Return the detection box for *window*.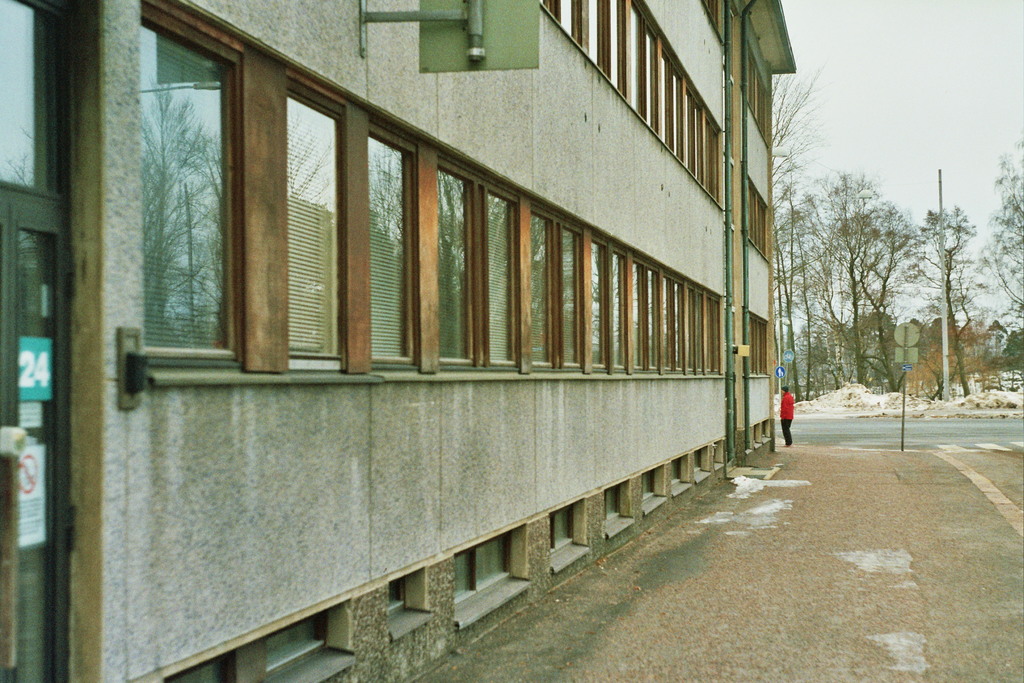
Rect(582, 236, 612, 373).
